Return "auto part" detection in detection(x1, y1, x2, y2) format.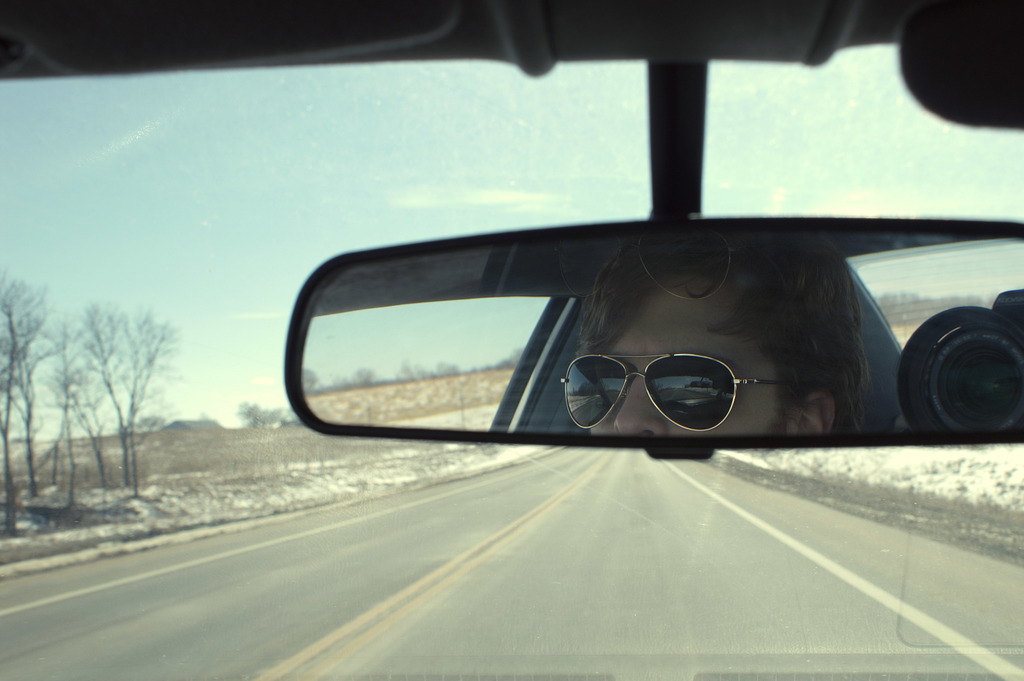
detection(283, 225, 1021, 454).
